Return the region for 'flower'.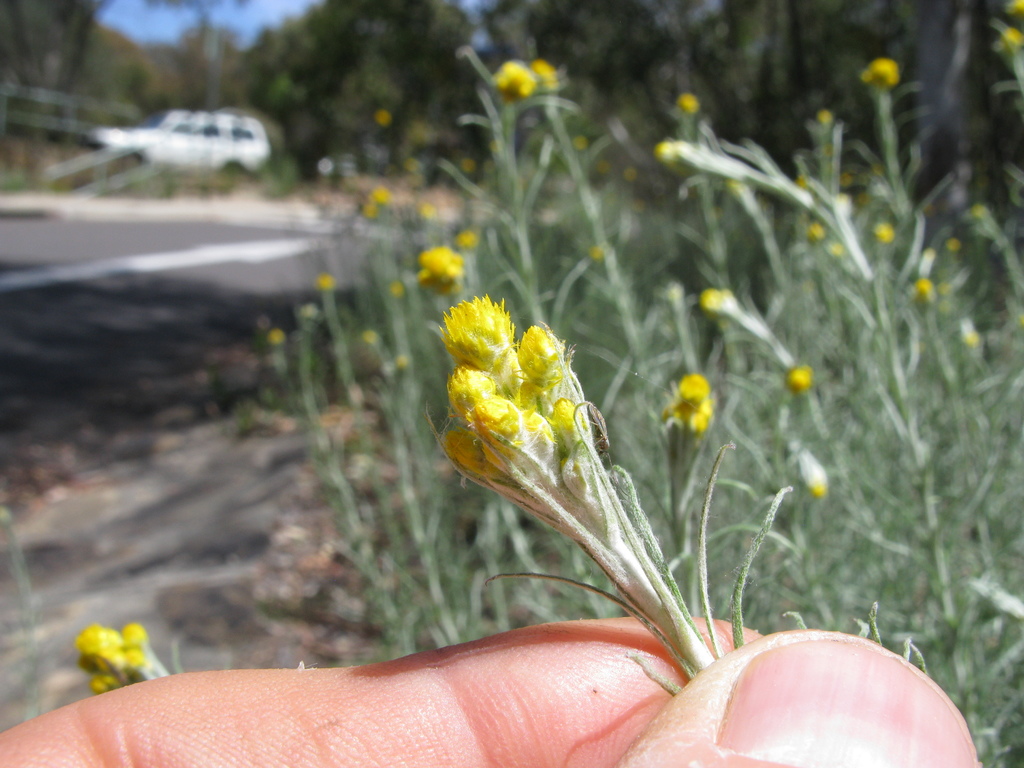
<bbox>489, 58, 535, 99</bbox>.
